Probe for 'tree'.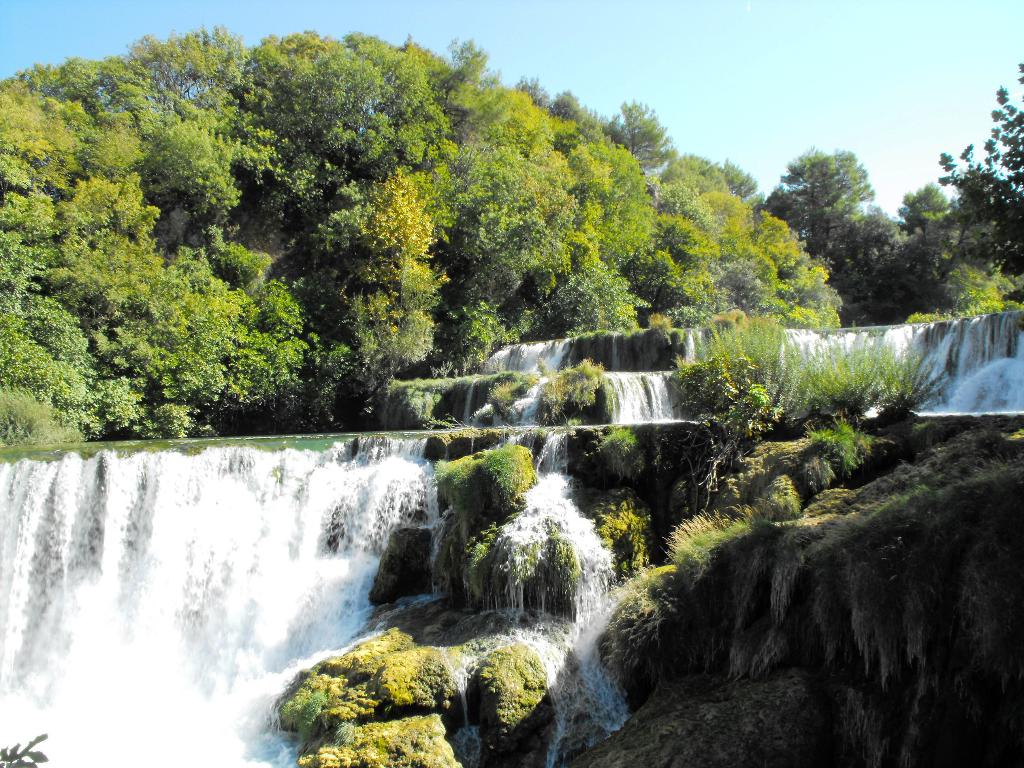
Probe result: rect(906, 183, 964, 225).
